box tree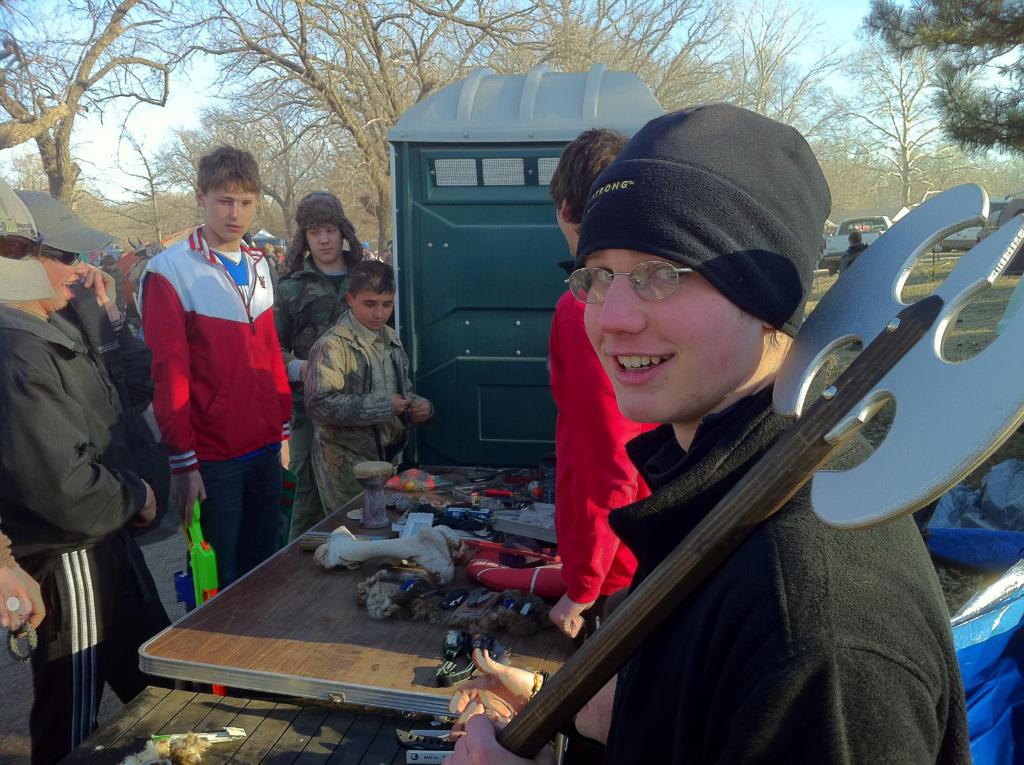
bbox=[0, 2, 87, 219]
